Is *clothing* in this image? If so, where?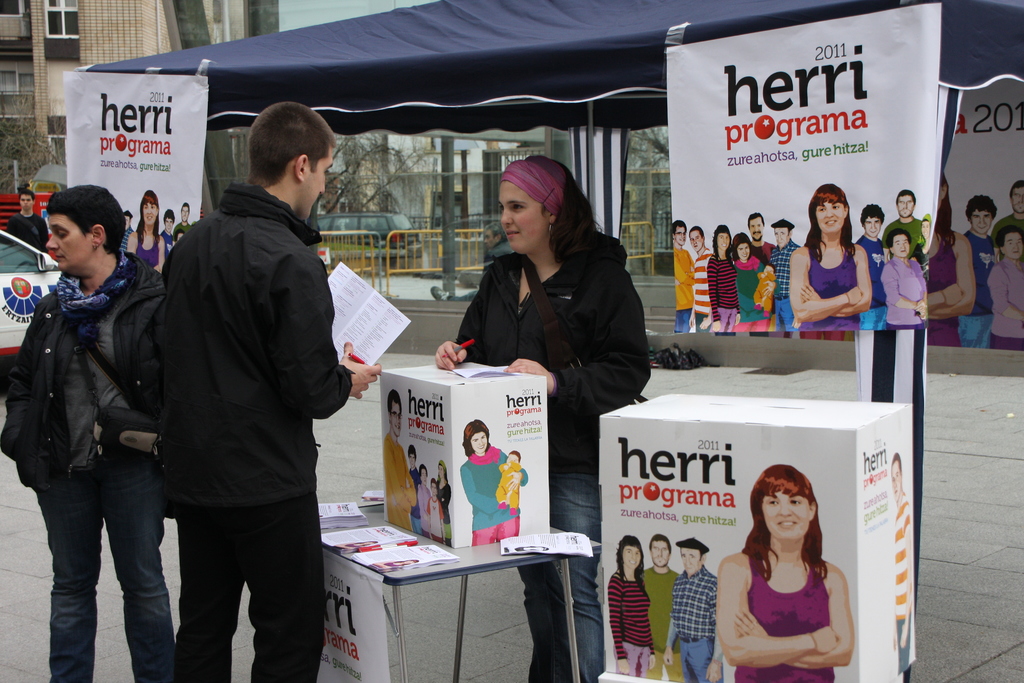
Yes, at bbox(458, 440, 529, 545).
